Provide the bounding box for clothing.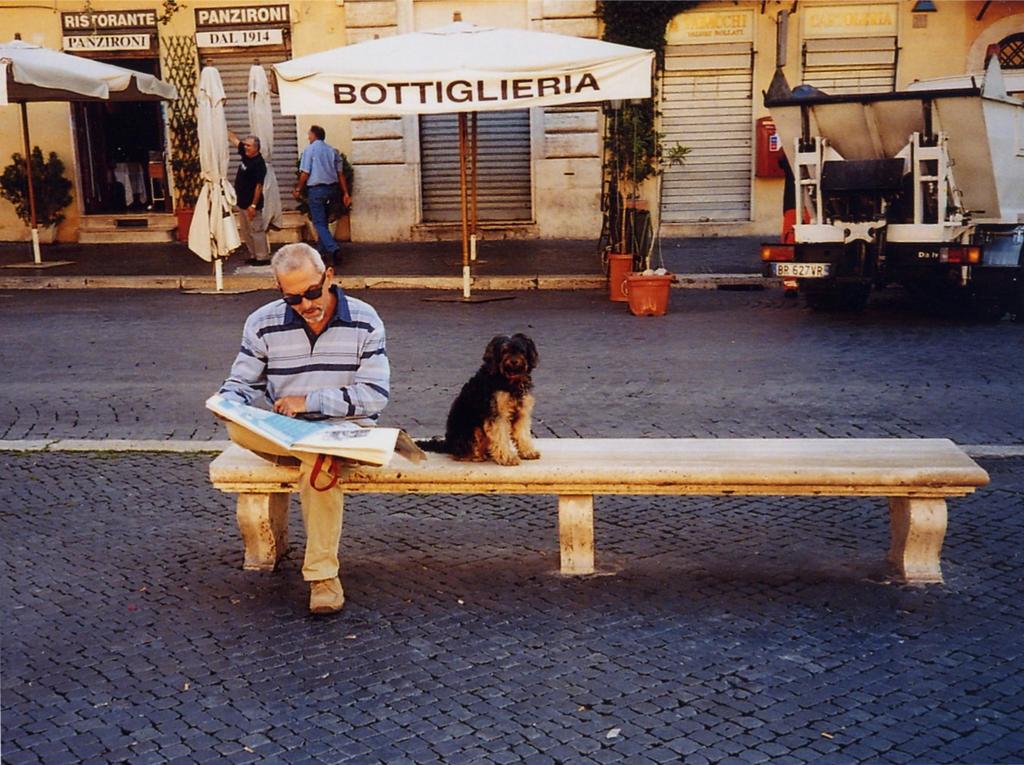
[297,139,344,250].
